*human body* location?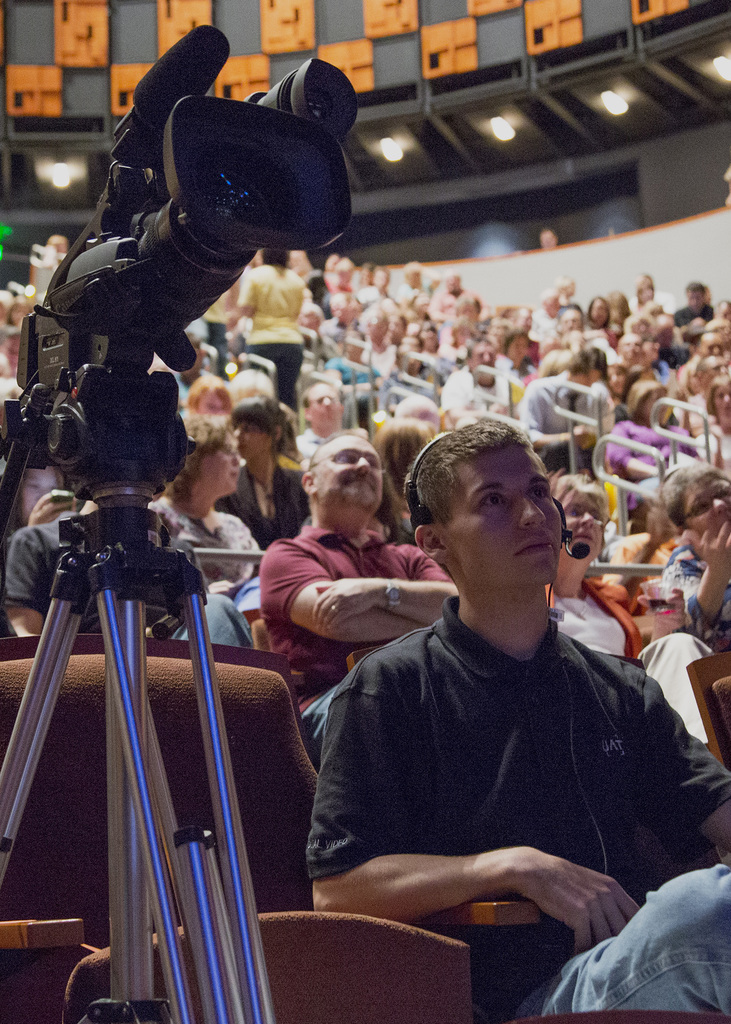
[x1=678, y1=351, x2=730, y2=411]
